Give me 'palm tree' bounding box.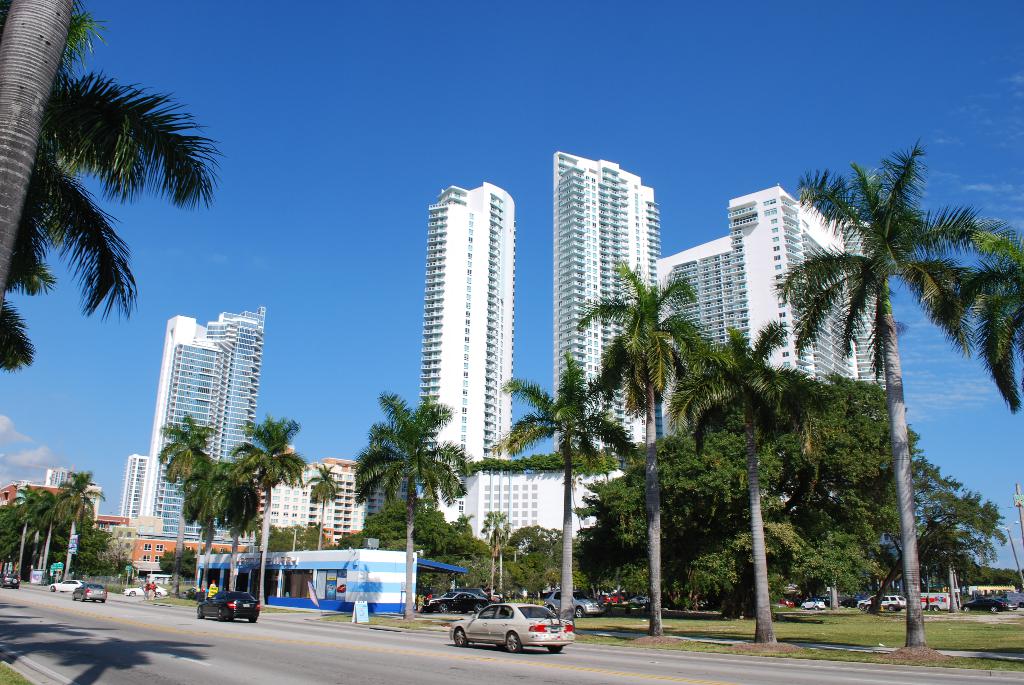
locate(218, 413, 307, 606).
